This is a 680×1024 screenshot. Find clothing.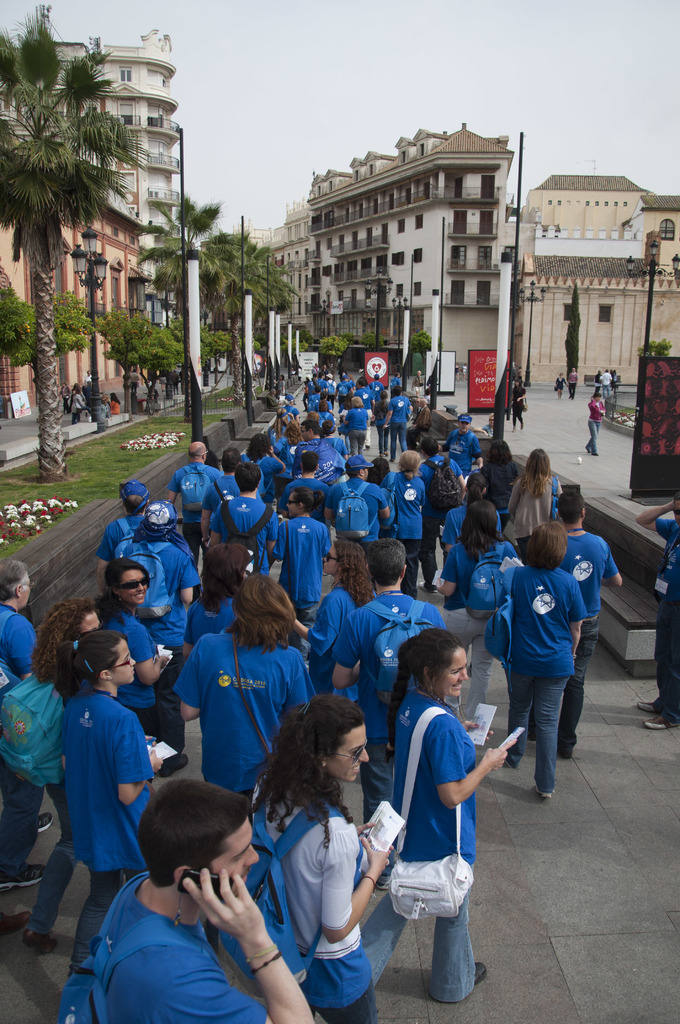
Bounding box: pyautogui.locateOnScreen(56, 684, 159, 979).
